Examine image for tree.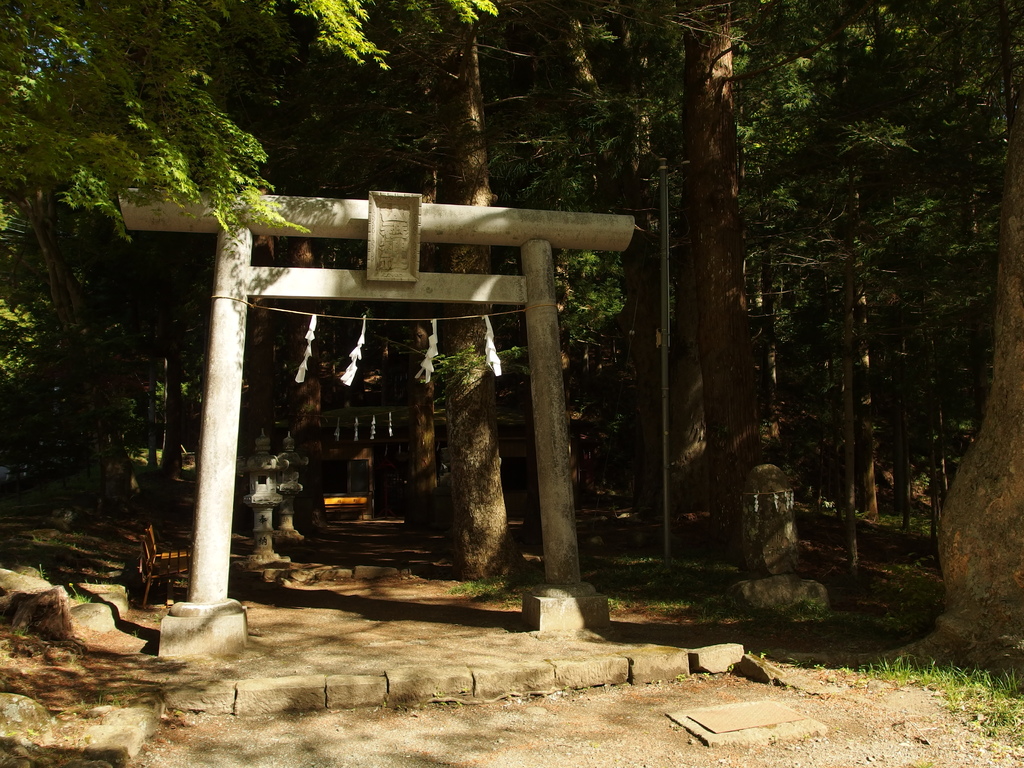
Examination result: <bbox>450, 0, 692, 518</bbox>.
